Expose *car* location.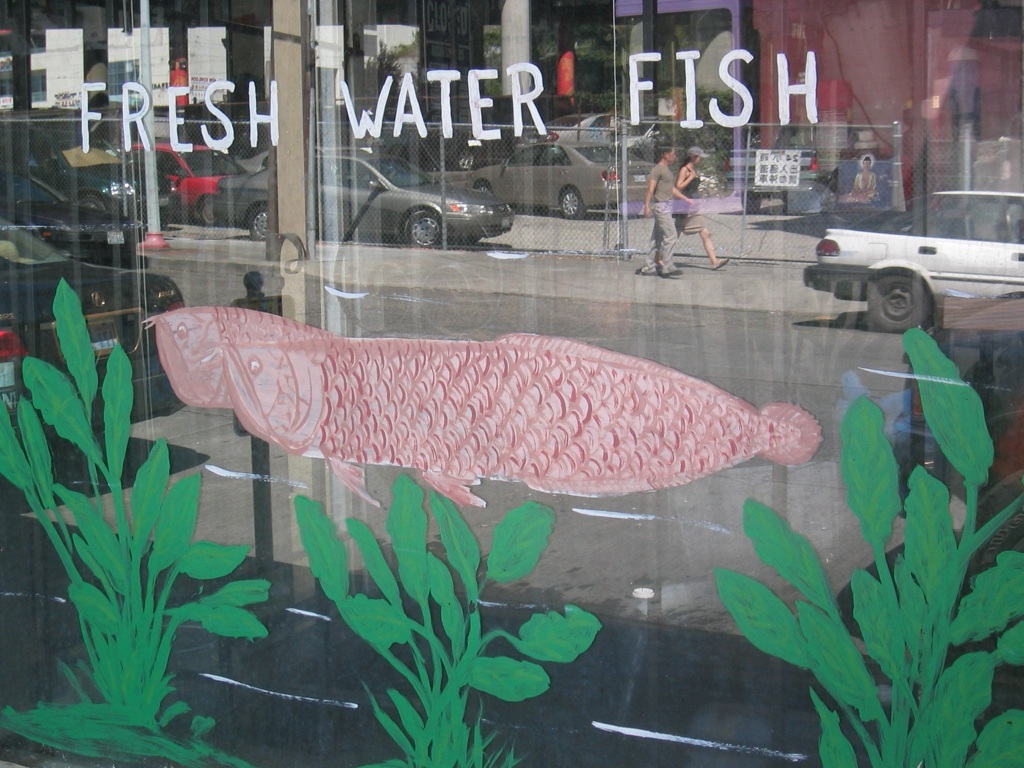
Exposed at (x1=465, y1=140, x2=668, y2=218).
